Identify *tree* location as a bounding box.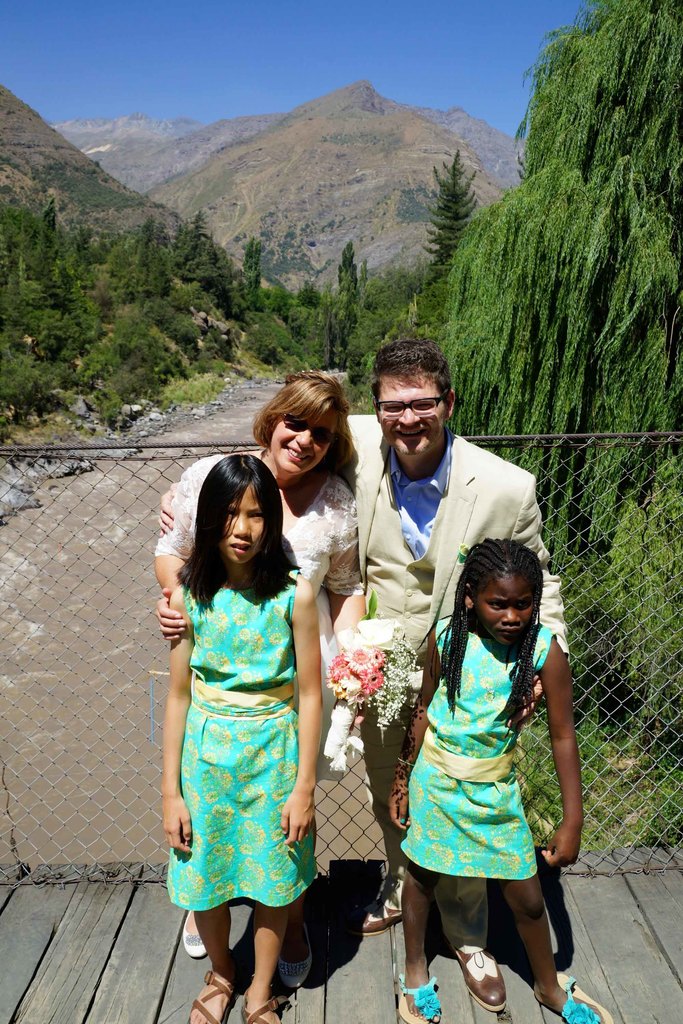
crop(420, 143, 479, 279).
